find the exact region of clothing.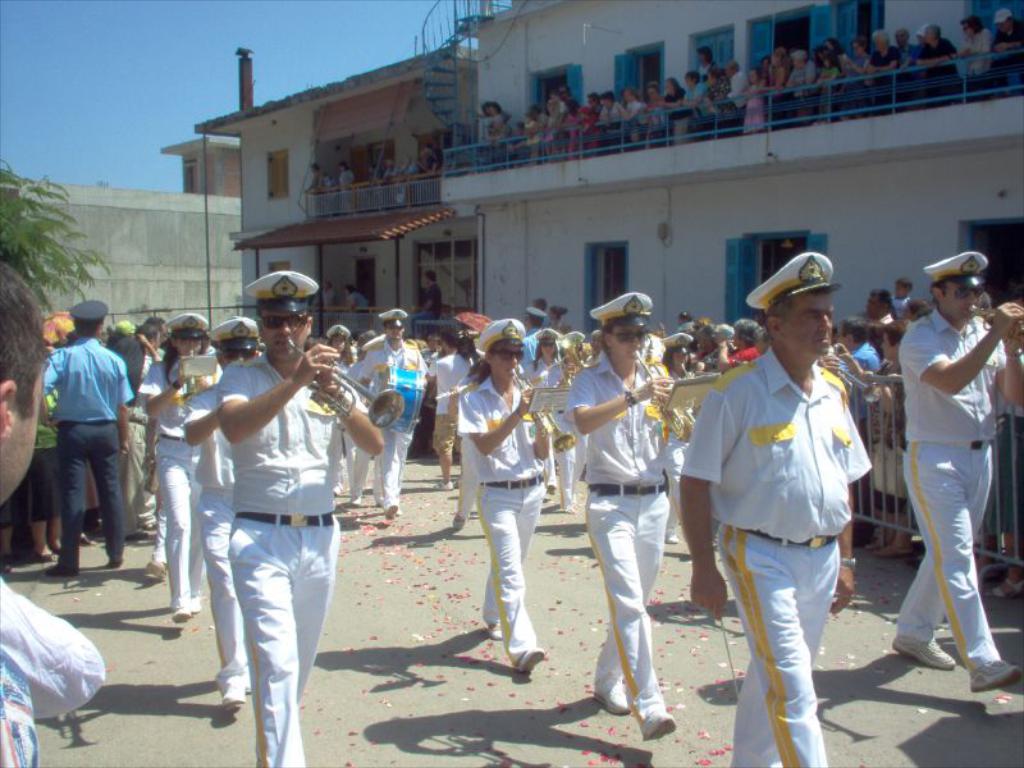
Exact region: detection(495, 113, 509, 156).
